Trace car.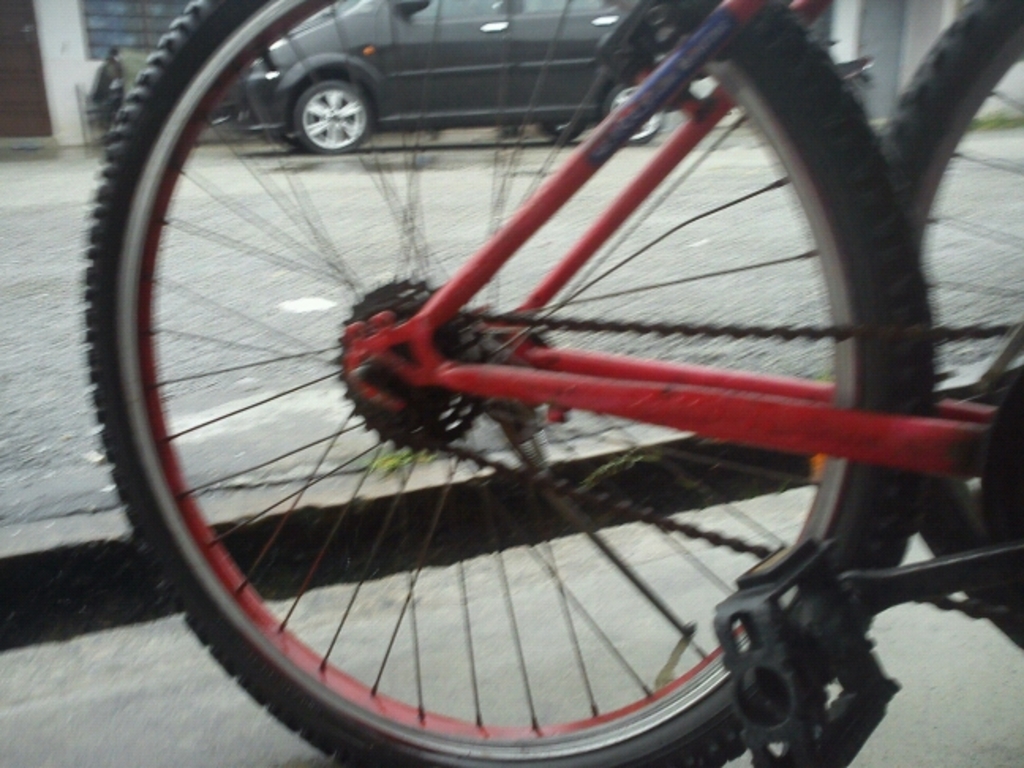
Traced to {"left": 234, "top": 0, "right": 667, "bottom": 156}.
